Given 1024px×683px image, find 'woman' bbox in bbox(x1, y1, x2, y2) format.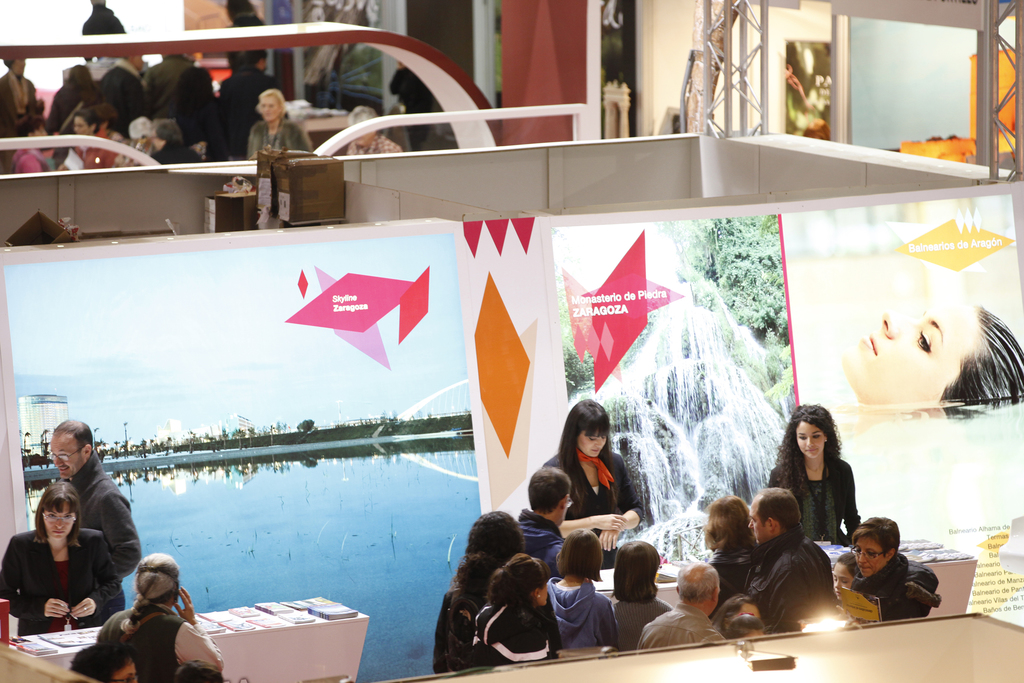
bbox(829, 555, 861, 604).
